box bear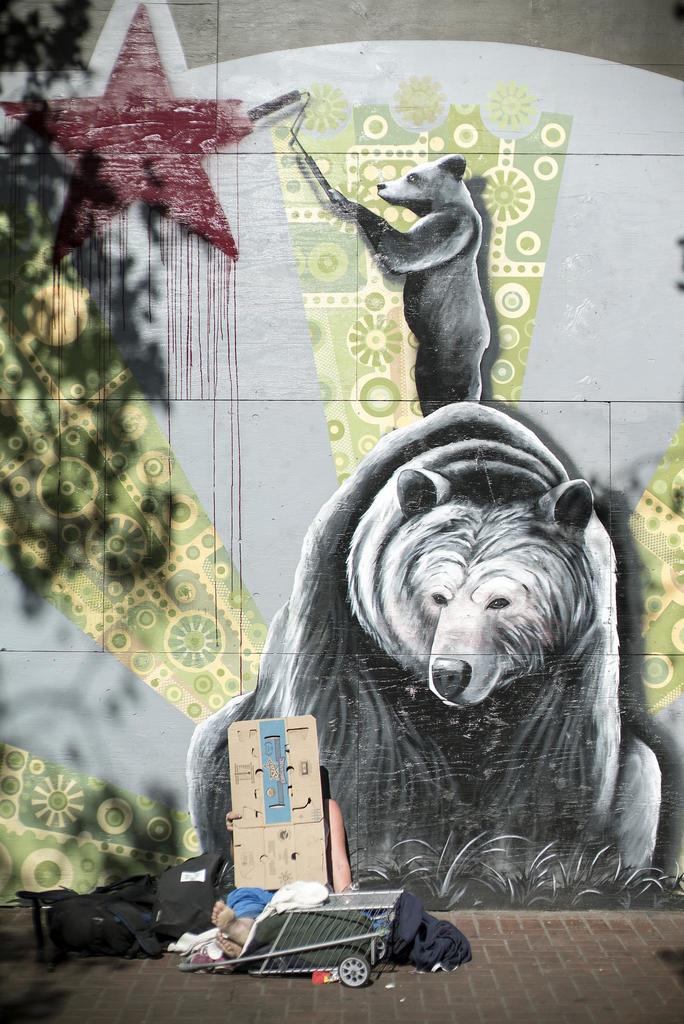
region(327, 151, 490, 413)
